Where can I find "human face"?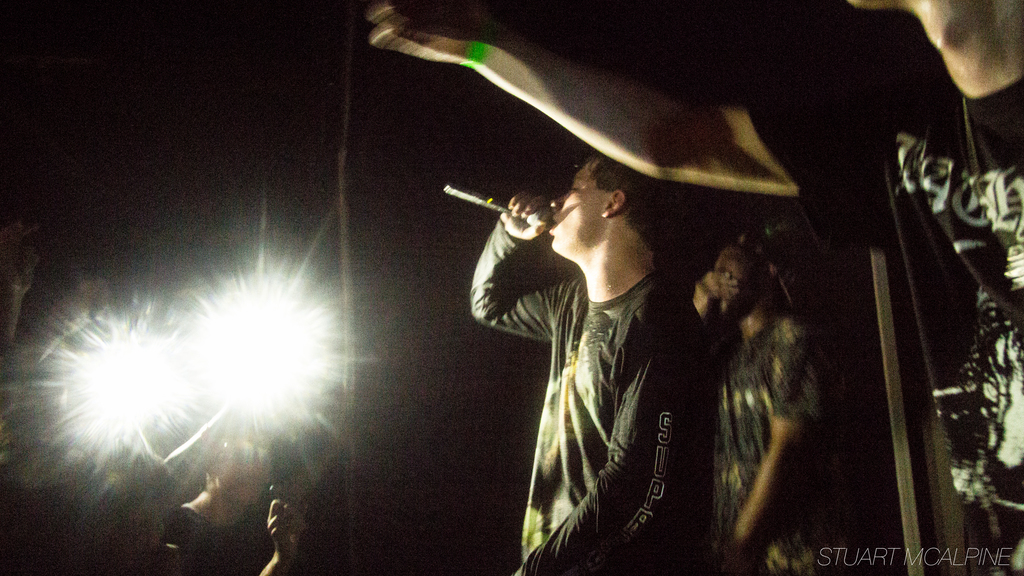
You can find it at select_region(546, 161, 606, 258).
